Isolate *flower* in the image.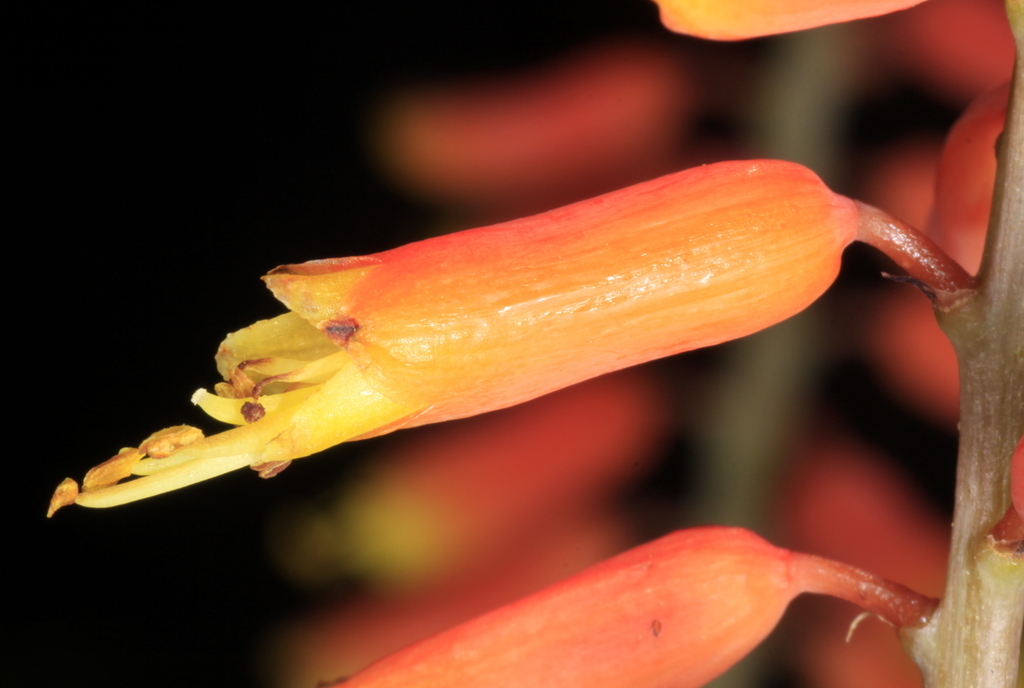
Isolated region: pyautogui.locateOnScreen(654, 0, 936, 44).
